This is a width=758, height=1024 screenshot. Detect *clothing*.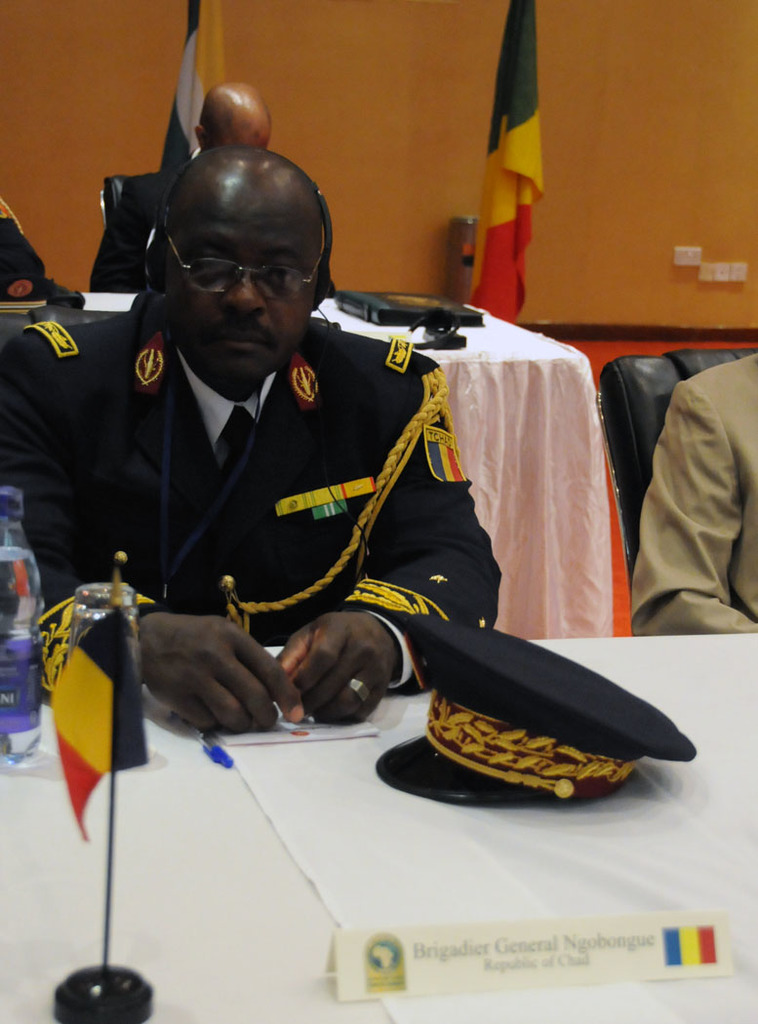
(17,259,540,666).
